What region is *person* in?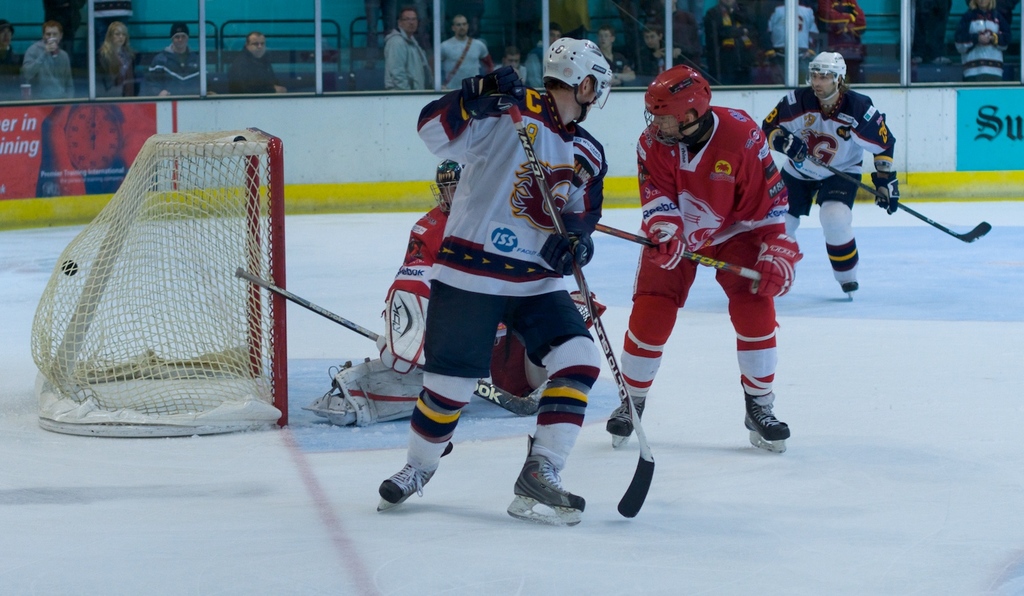
[621, 53, 806, 488].
